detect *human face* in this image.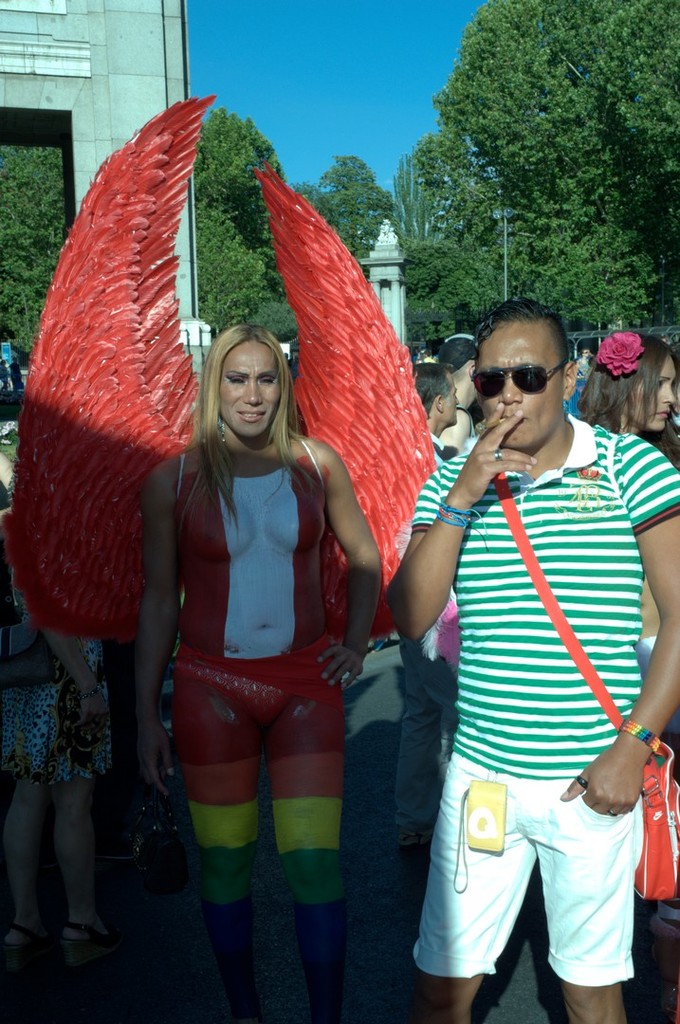
Detection: locate(442, 374, 463, 425).
